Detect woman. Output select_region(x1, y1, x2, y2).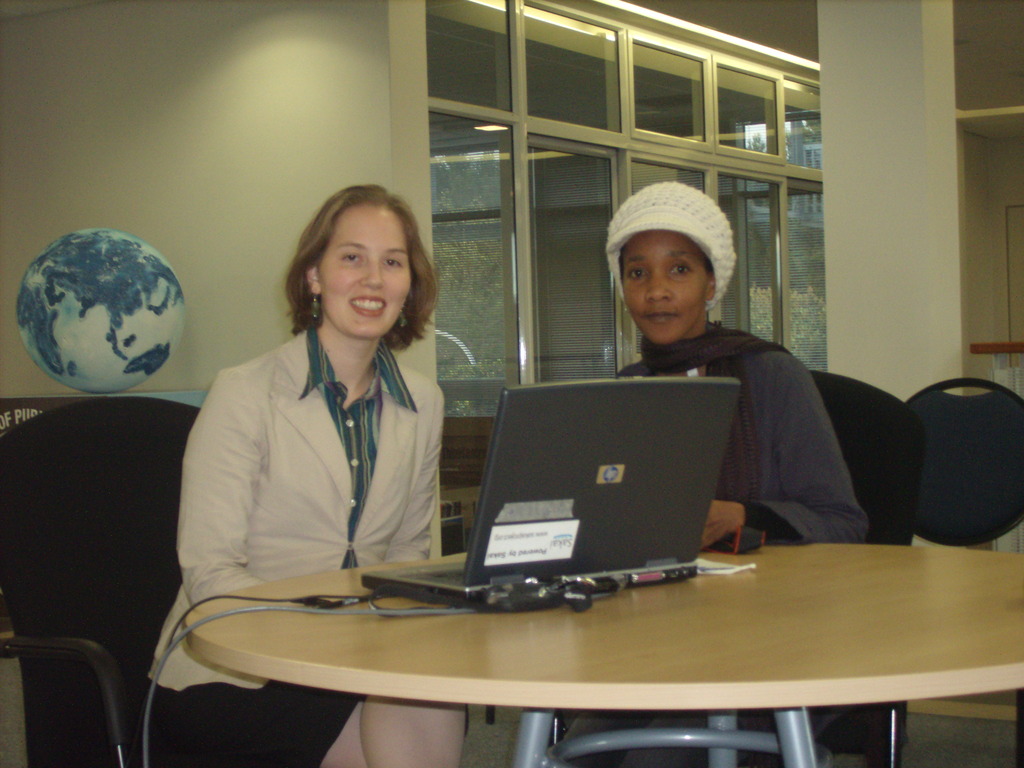
select_region(556, 226, 872, 767).
